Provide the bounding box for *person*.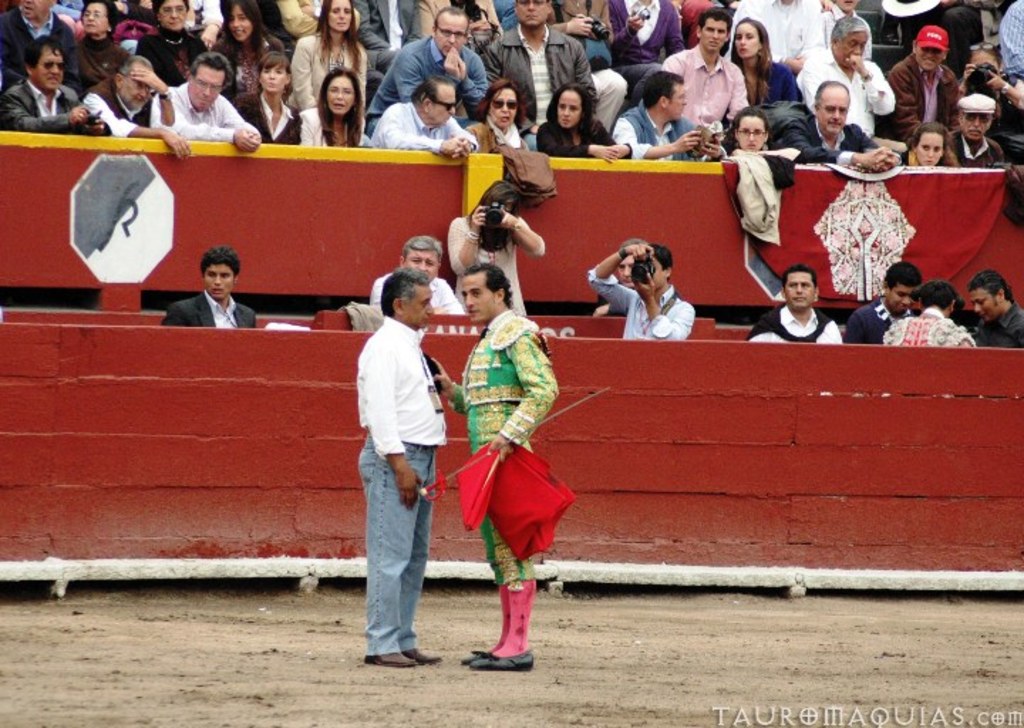
region(744, 260, 845, 346).
